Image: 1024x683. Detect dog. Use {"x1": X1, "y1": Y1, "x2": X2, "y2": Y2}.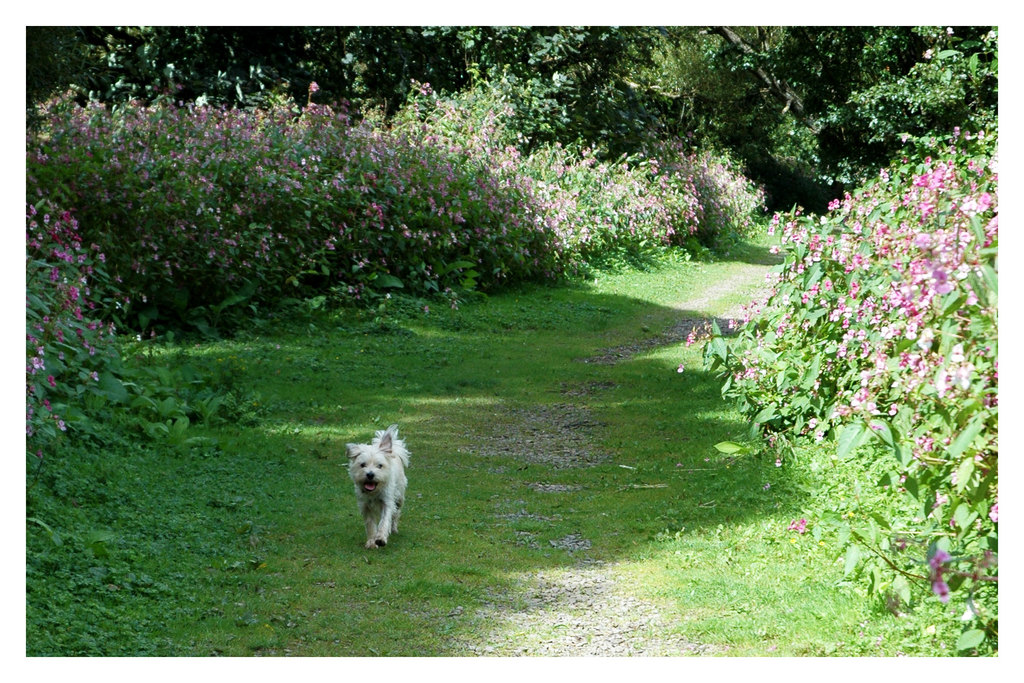
{"x1": 346, "y1": 424, "x2": 413, "y2": 553}.
